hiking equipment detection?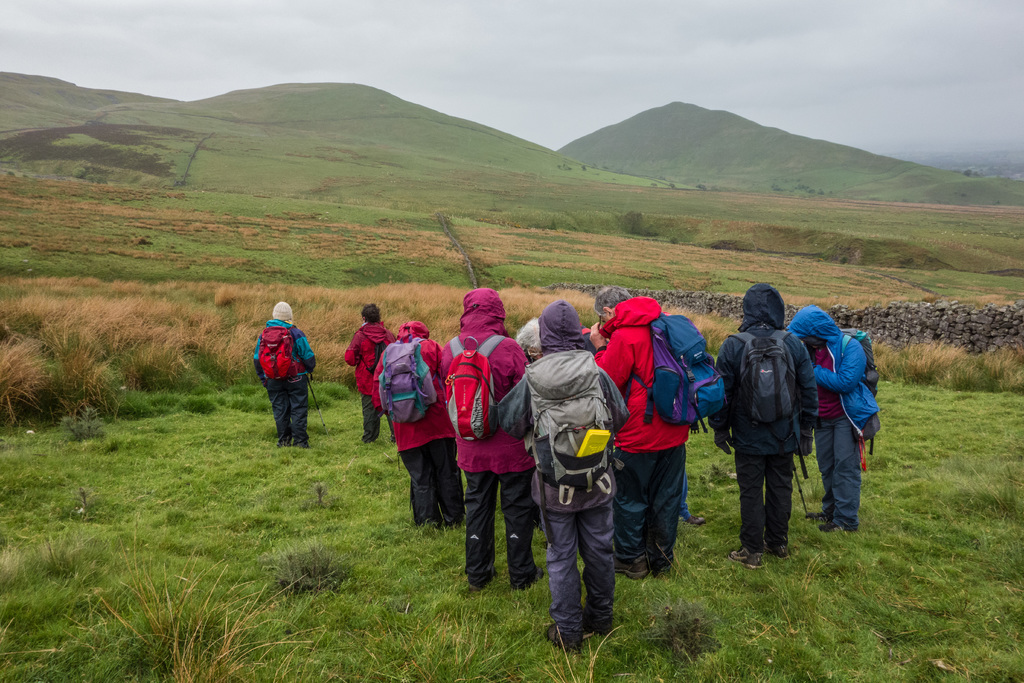
box(308, 377, 326, 428)
